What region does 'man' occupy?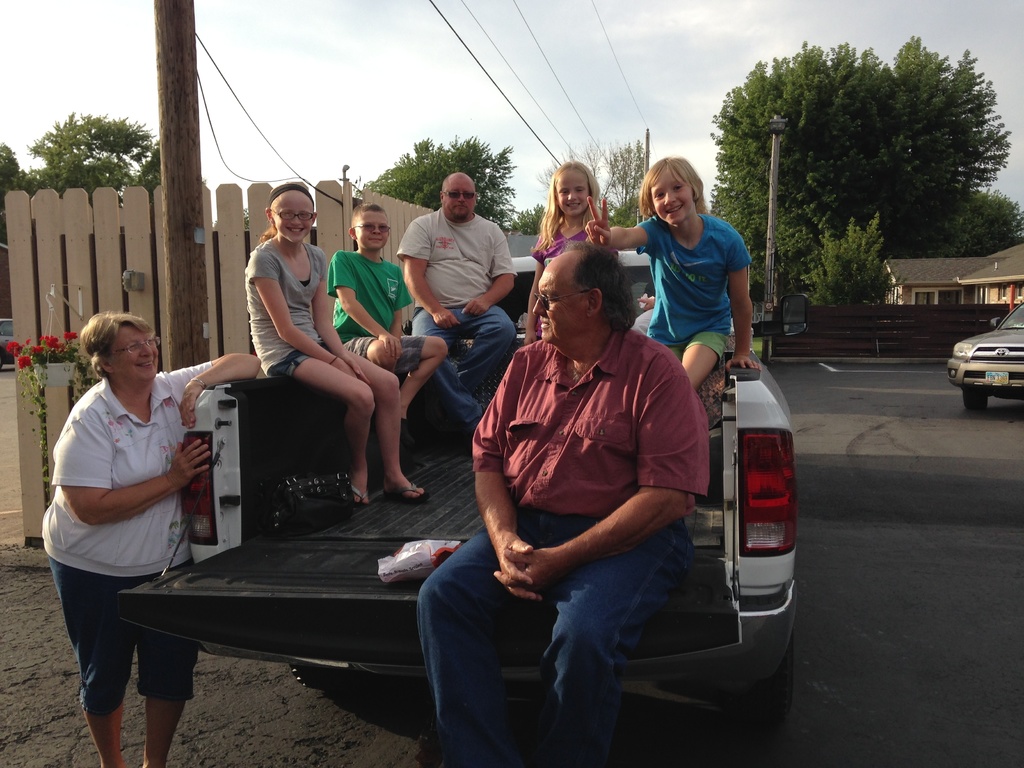
(left=445, top=214, right=727, bottom=753).
